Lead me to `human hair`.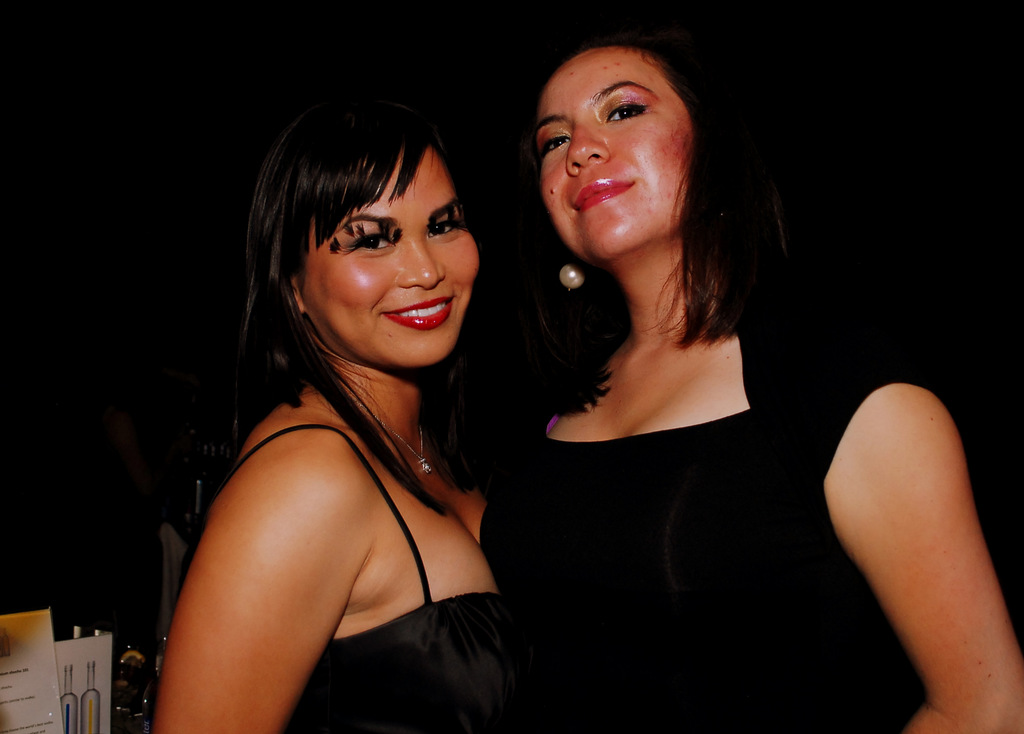
Lead to rect(225, 92, 492, 457).
